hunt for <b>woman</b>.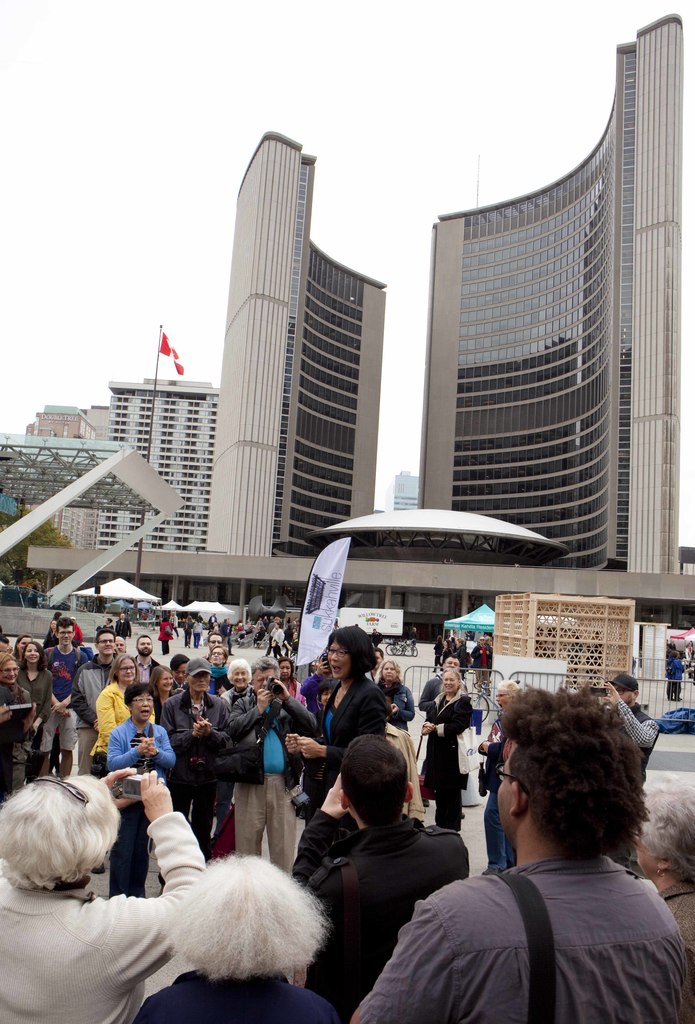
Hunted down at <bbox>475, 677, 522, 880</bbox>.
